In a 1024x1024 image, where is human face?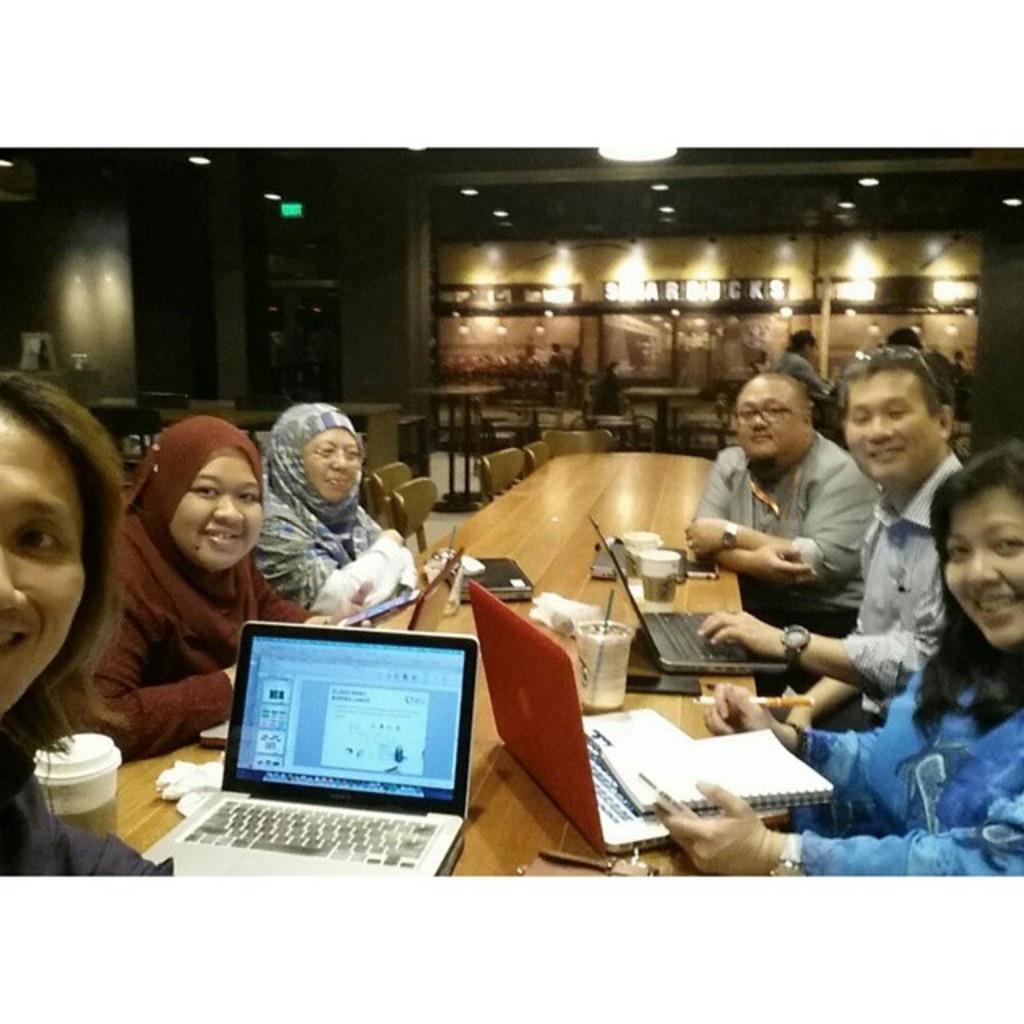
x1=838, y1=373, x2=938, y2=485.
